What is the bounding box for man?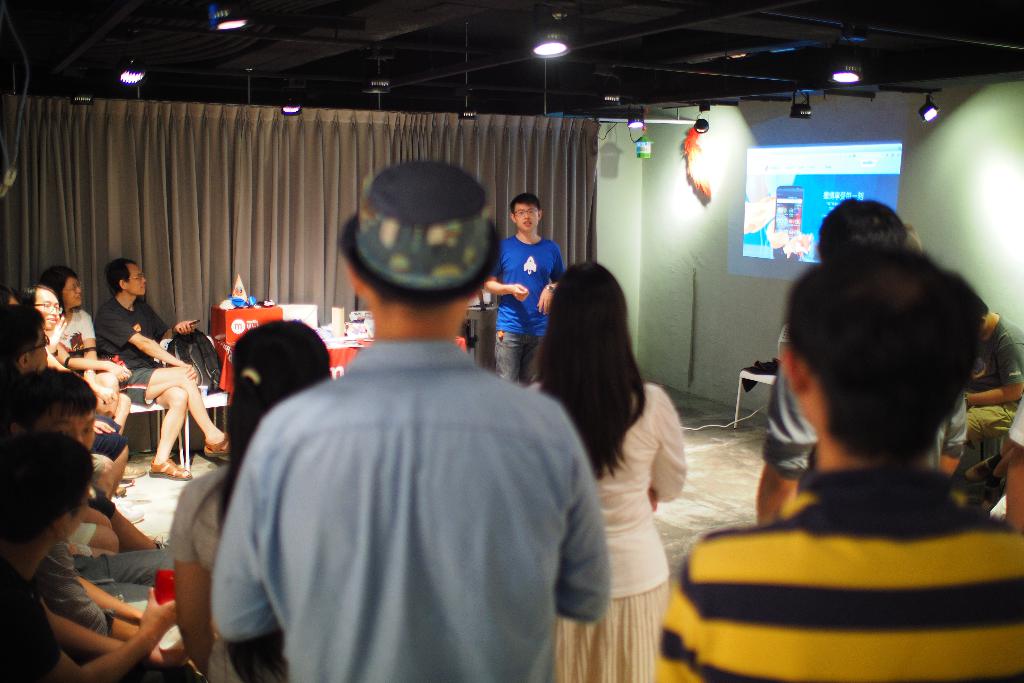
(758, 201, 965, 525).
